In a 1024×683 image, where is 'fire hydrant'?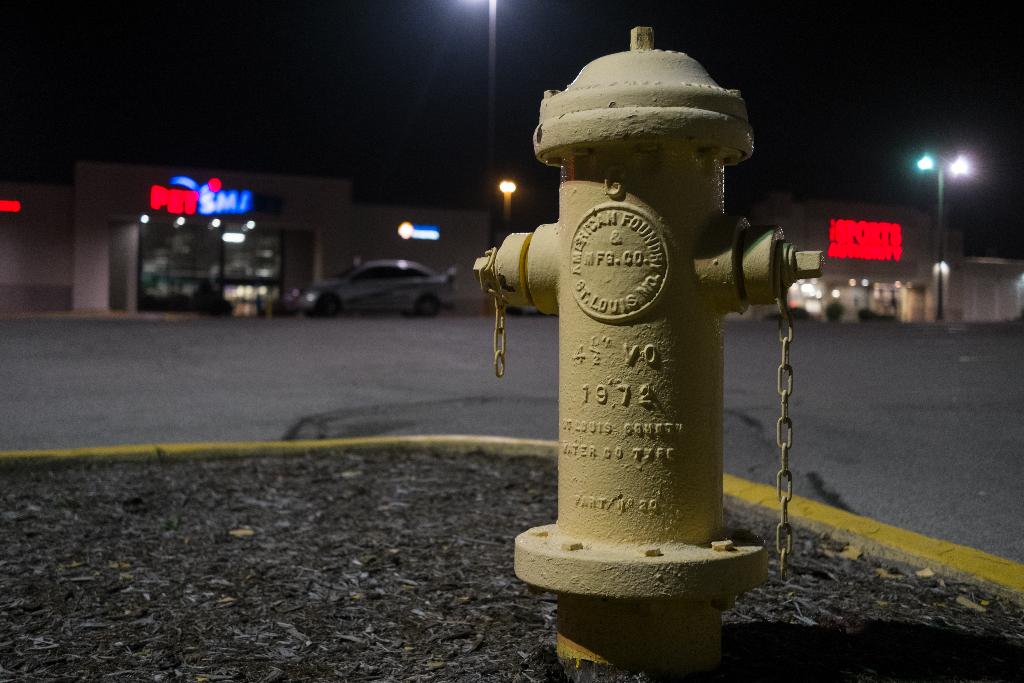
<bbox>468, 24, 819, 682</bbox>.
